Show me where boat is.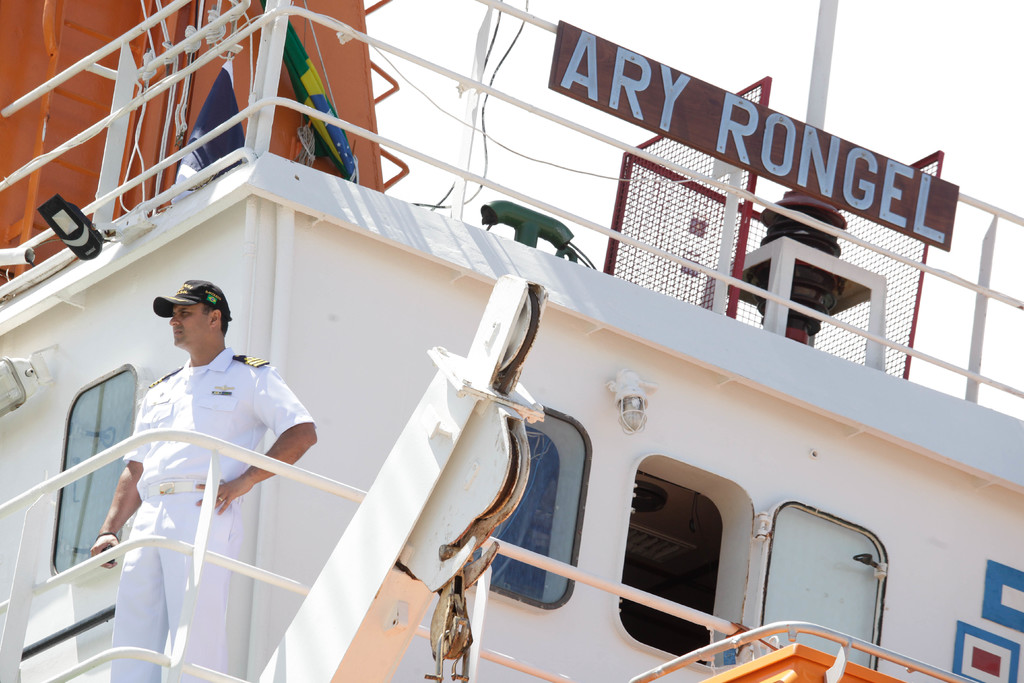
boat is at BBox(4, 47, 982, 682).
